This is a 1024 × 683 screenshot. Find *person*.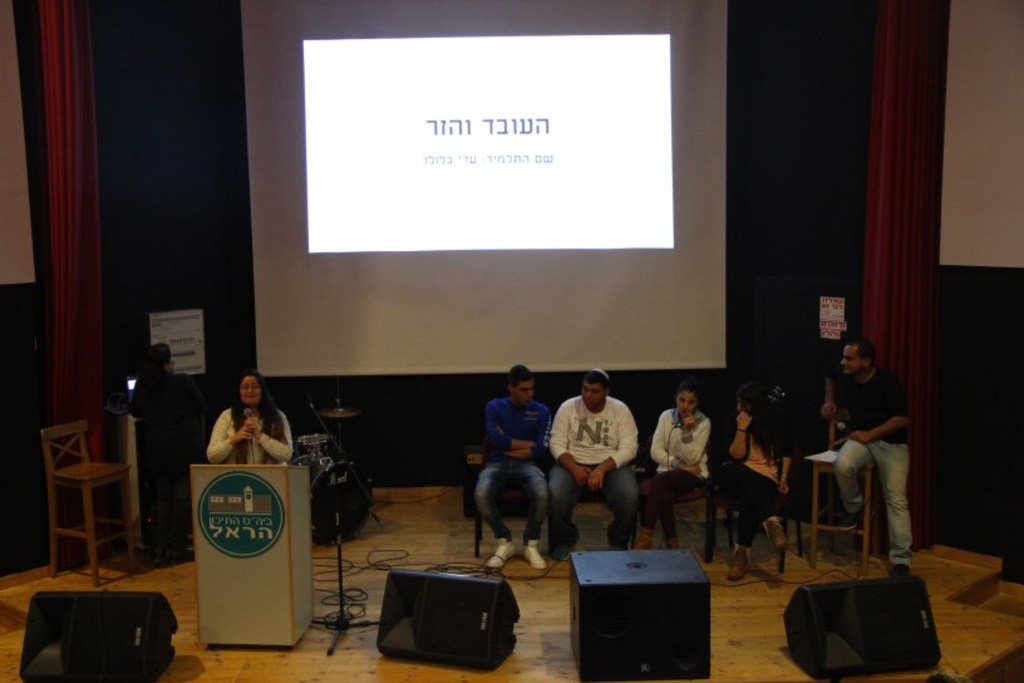
Bounding box: locate(718, 377, 782, 560).
